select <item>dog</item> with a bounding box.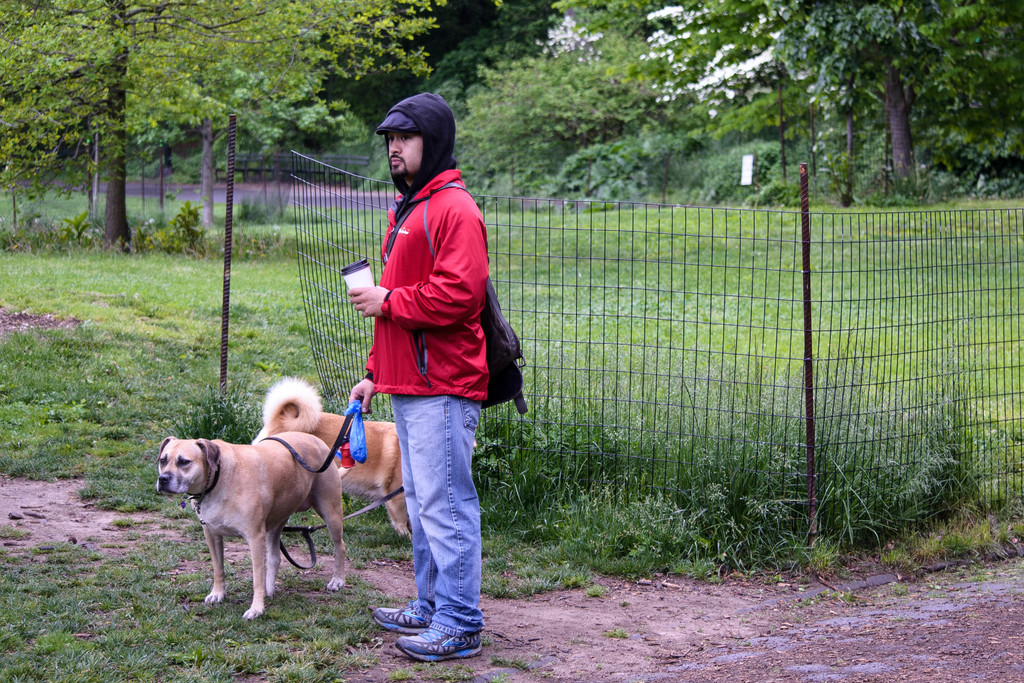
l=248, t=377, r=479, b=539.
